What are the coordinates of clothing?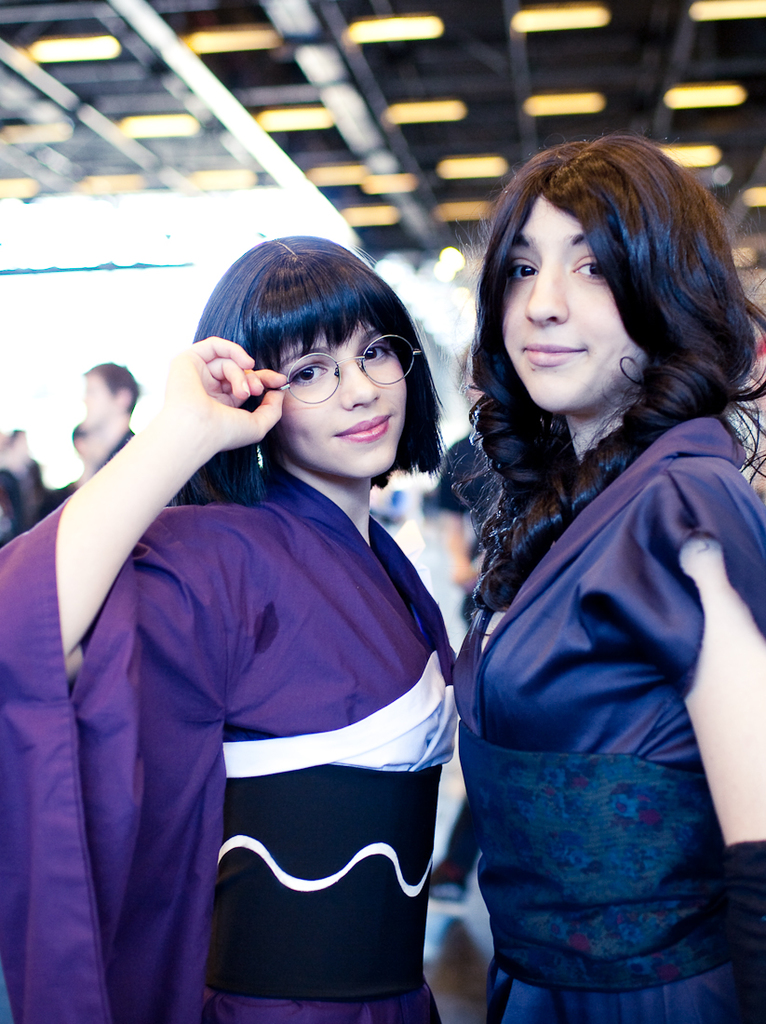
(77,382,481,1022).
